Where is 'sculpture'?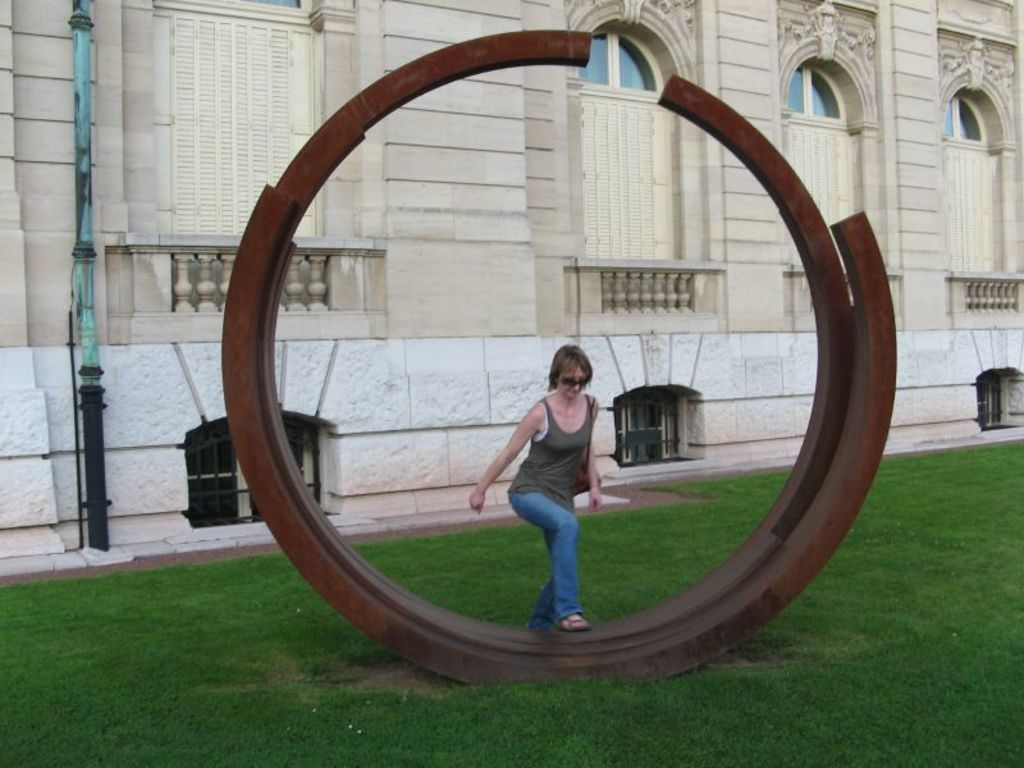
select_region(200, 45, 868, 637).
